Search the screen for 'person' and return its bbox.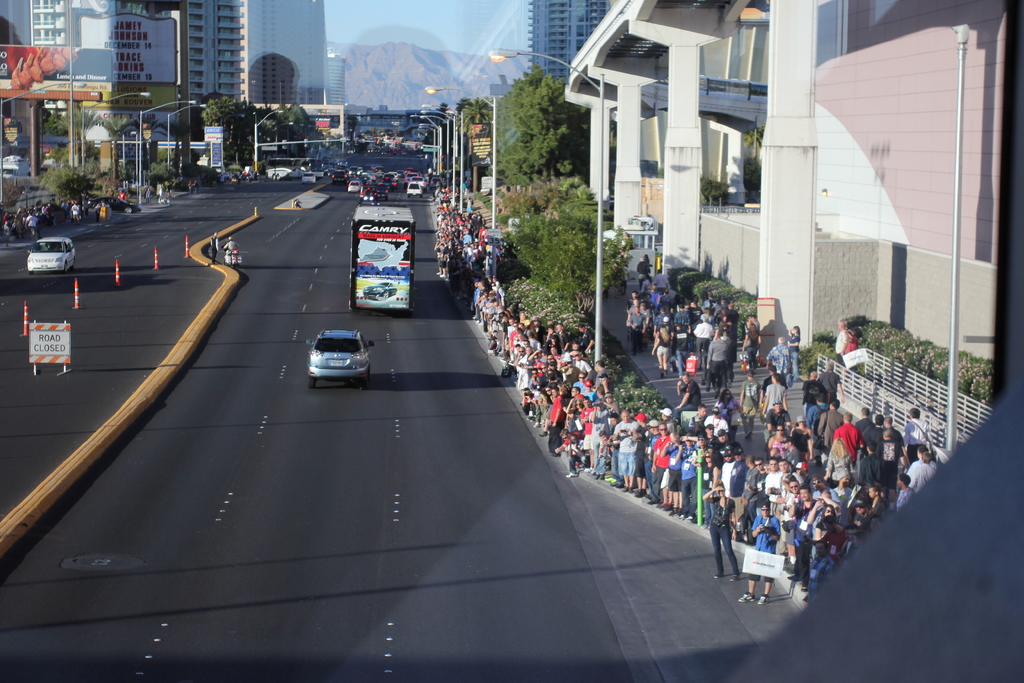
Found: bbox=(894, 466, 911, 514).
